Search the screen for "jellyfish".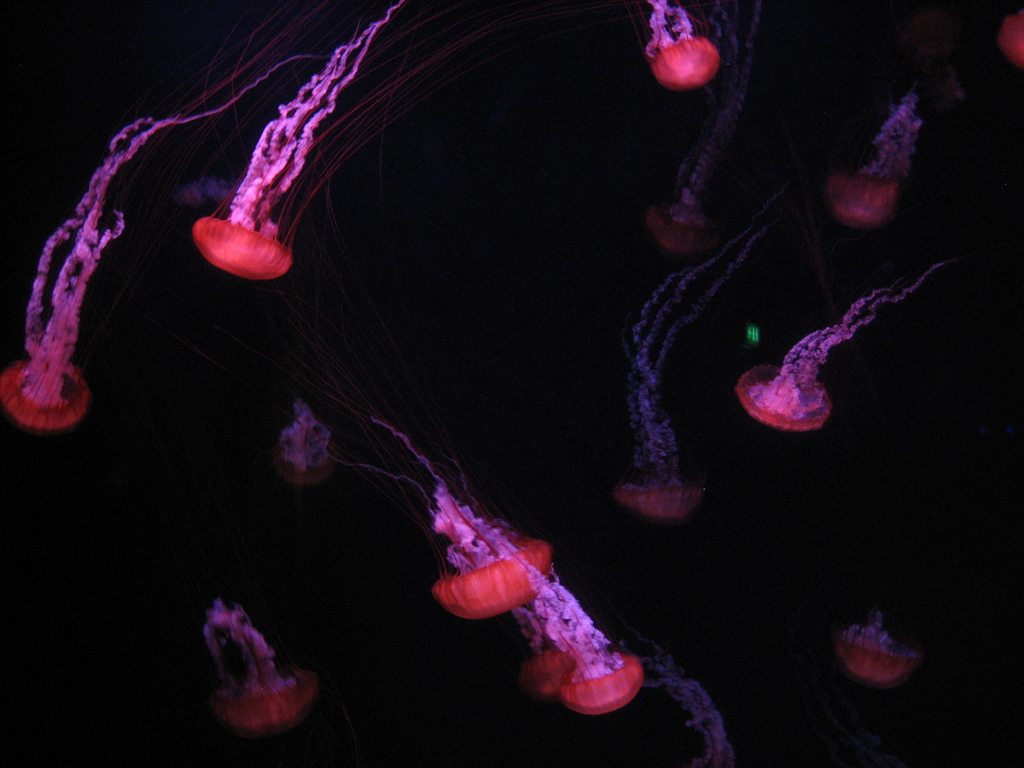
Found at [left=483, top=536, right=646, bottom=718].
